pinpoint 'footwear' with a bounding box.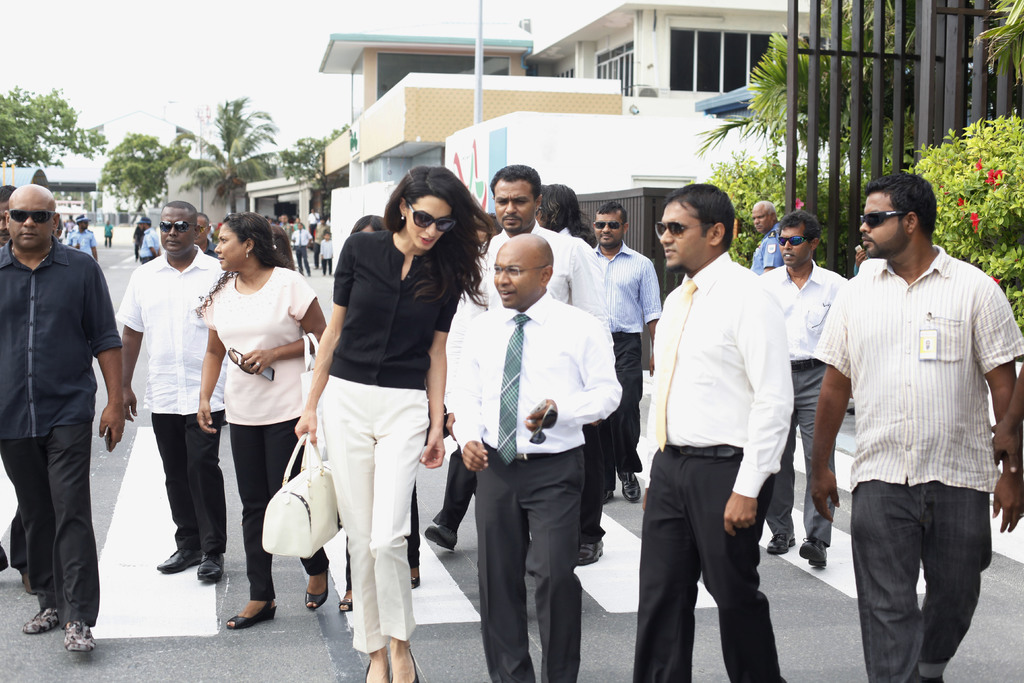
[x1=425, y1=525, x2=456, y2=551].
